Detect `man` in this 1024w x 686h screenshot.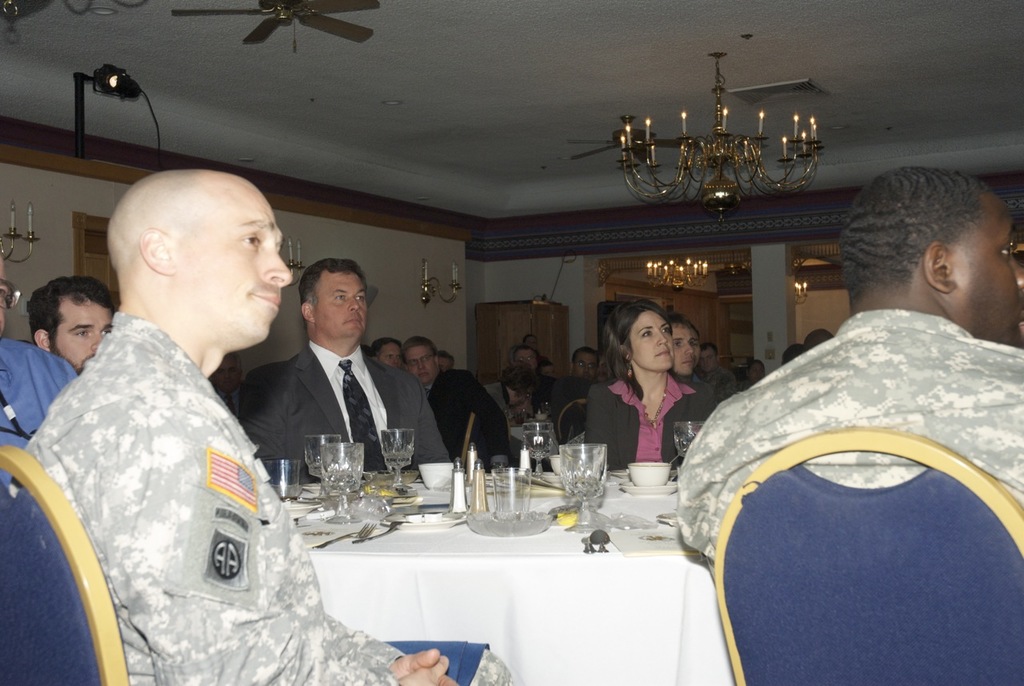
Detection: region(404, 337, 512, 475).
